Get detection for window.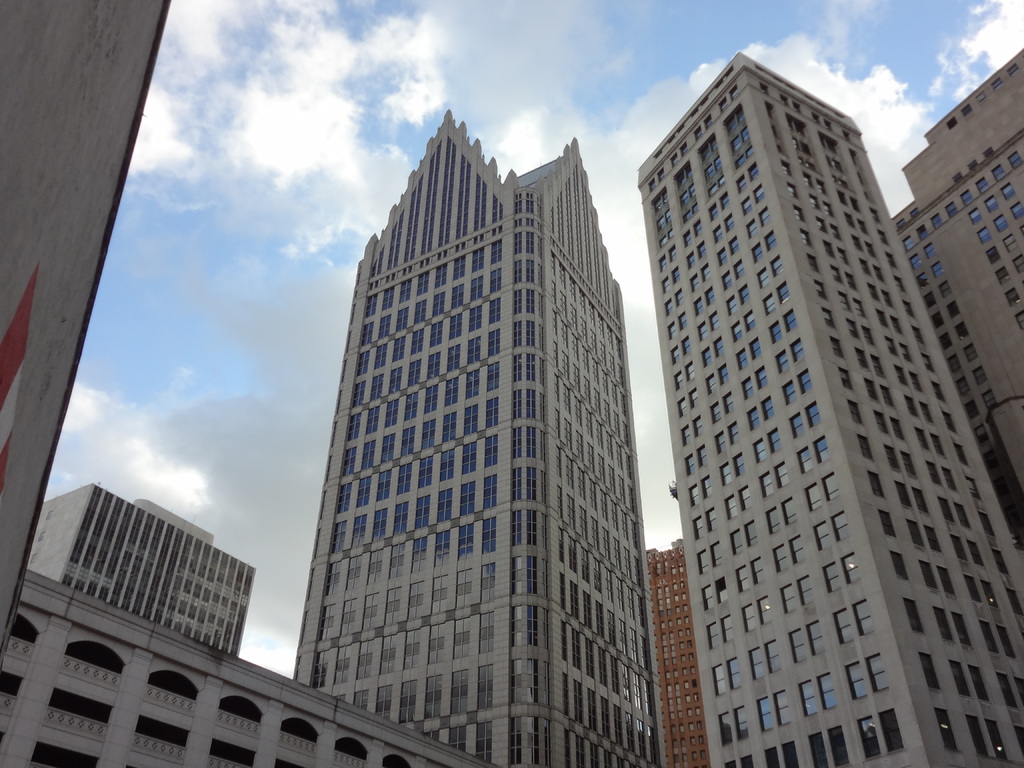
Detection: 803 252 820 273.
